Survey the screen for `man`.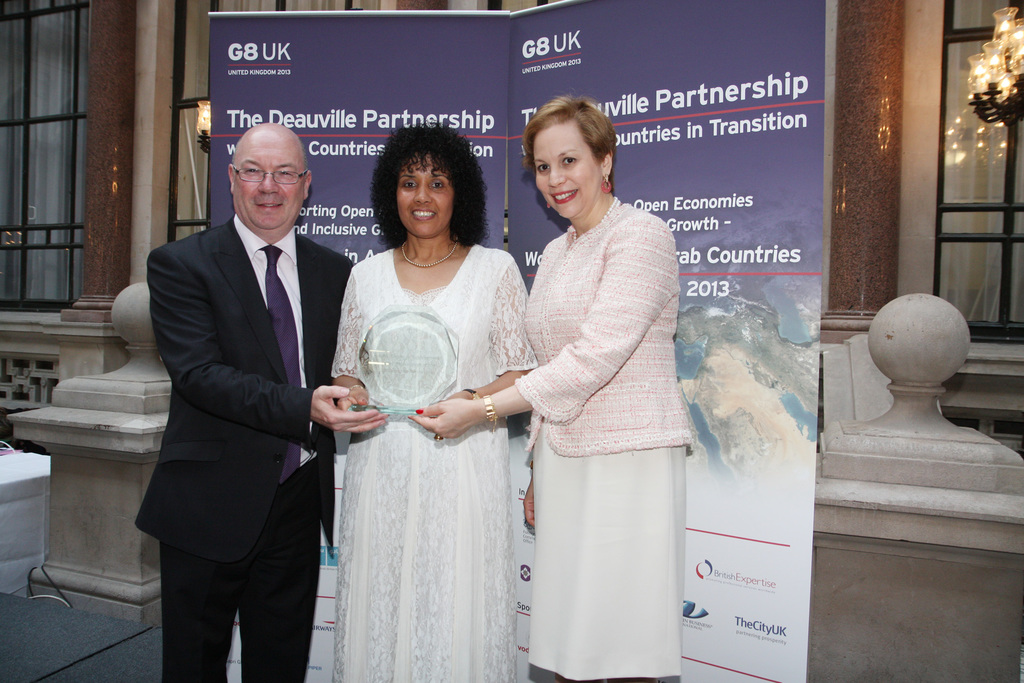
Survey found: [left=130, top=94, right=356, bottom=679].
